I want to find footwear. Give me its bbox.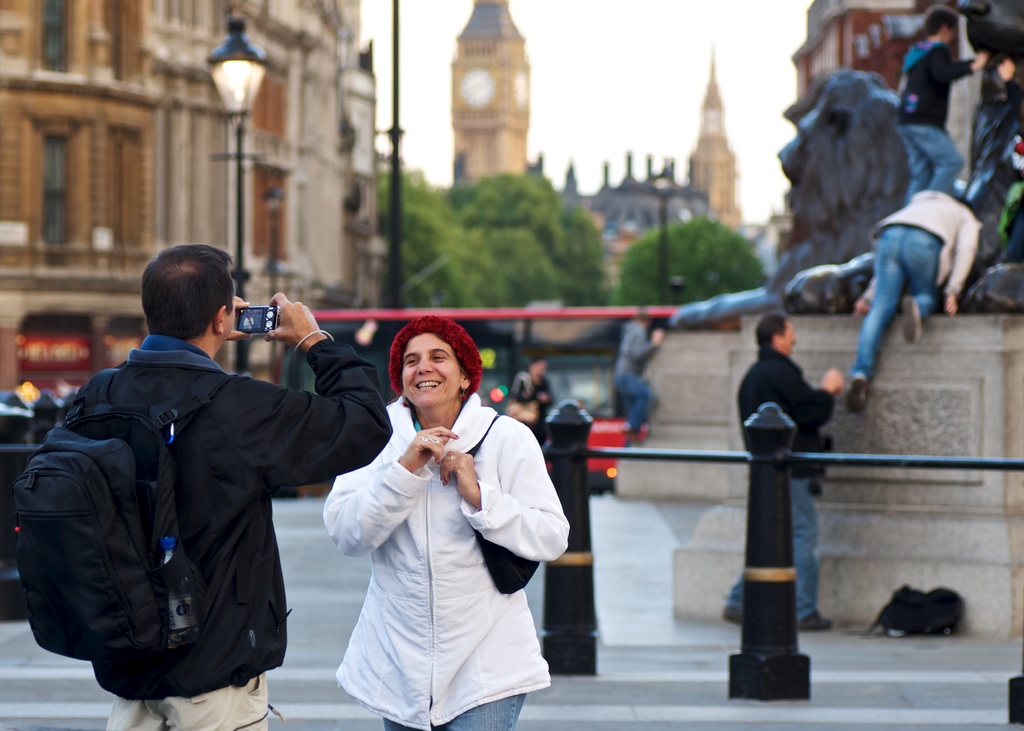
(left=799, top=606, right=831, bottom=630).
